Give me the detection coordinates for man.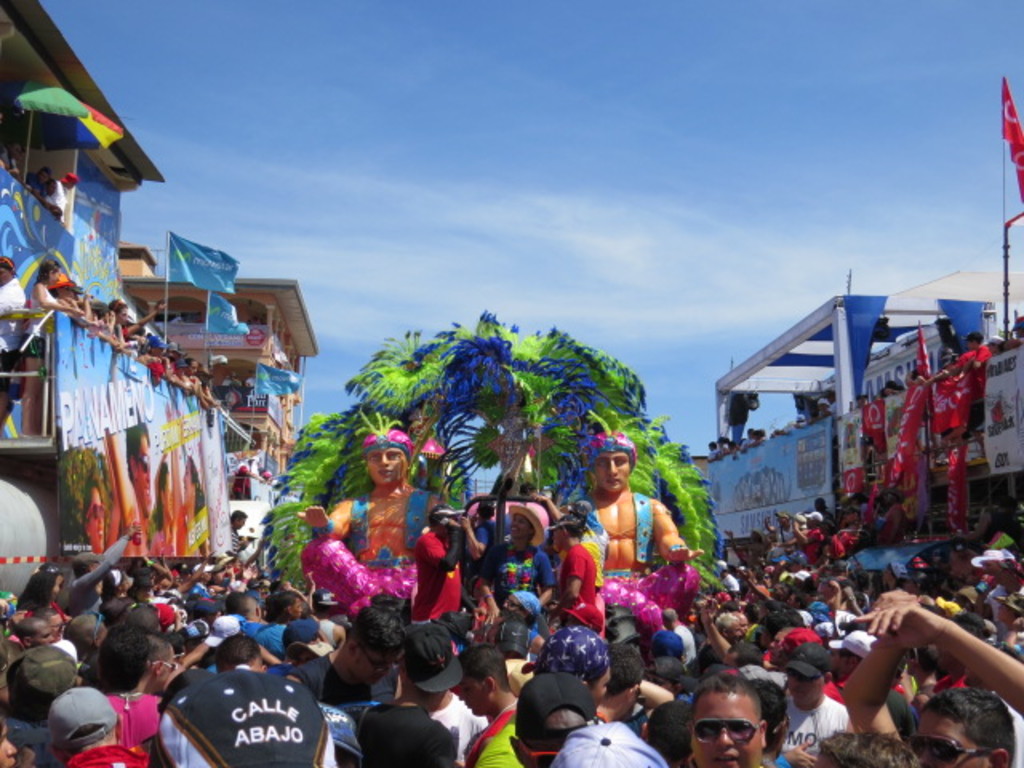
BBox(147, 638, 179, 701).
